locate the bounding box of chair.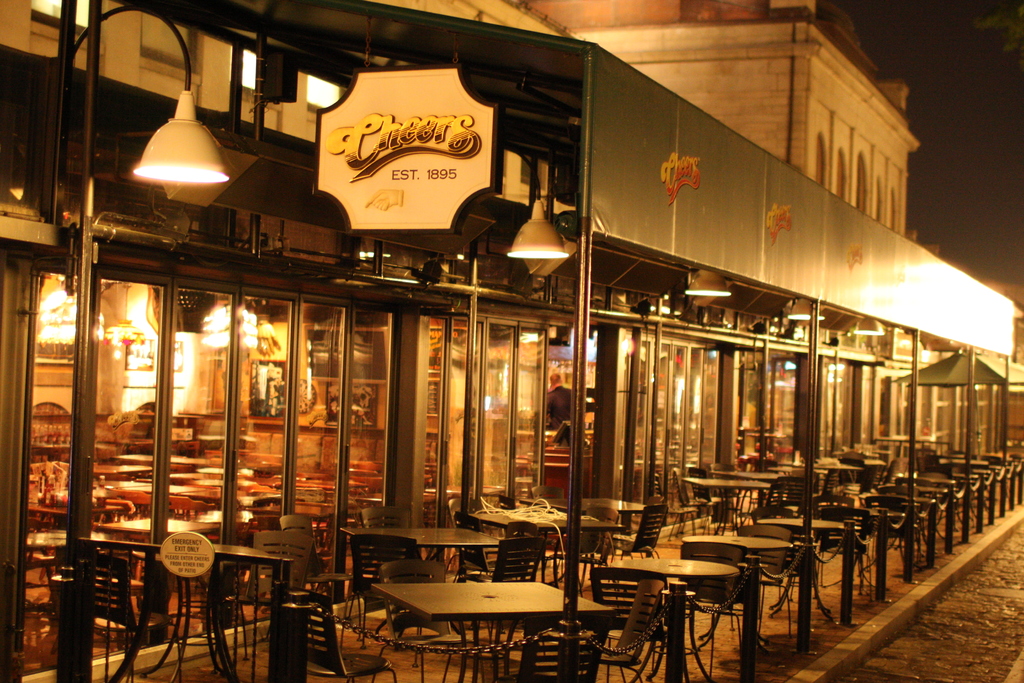
Bounding box: 495 539 546 583.
